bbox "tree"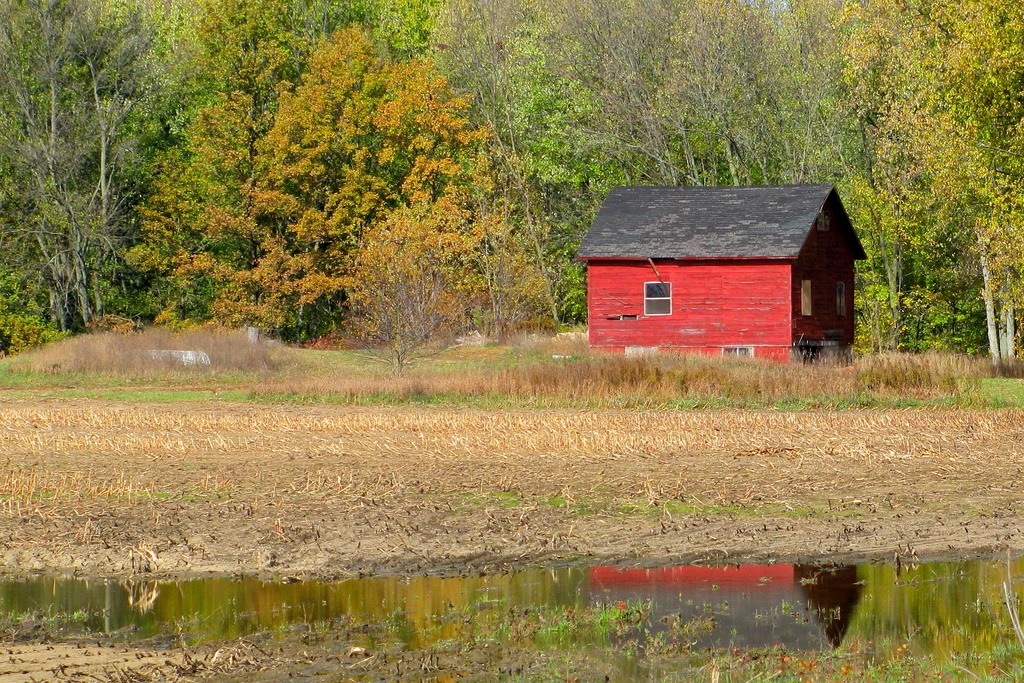
175 23 521 342
